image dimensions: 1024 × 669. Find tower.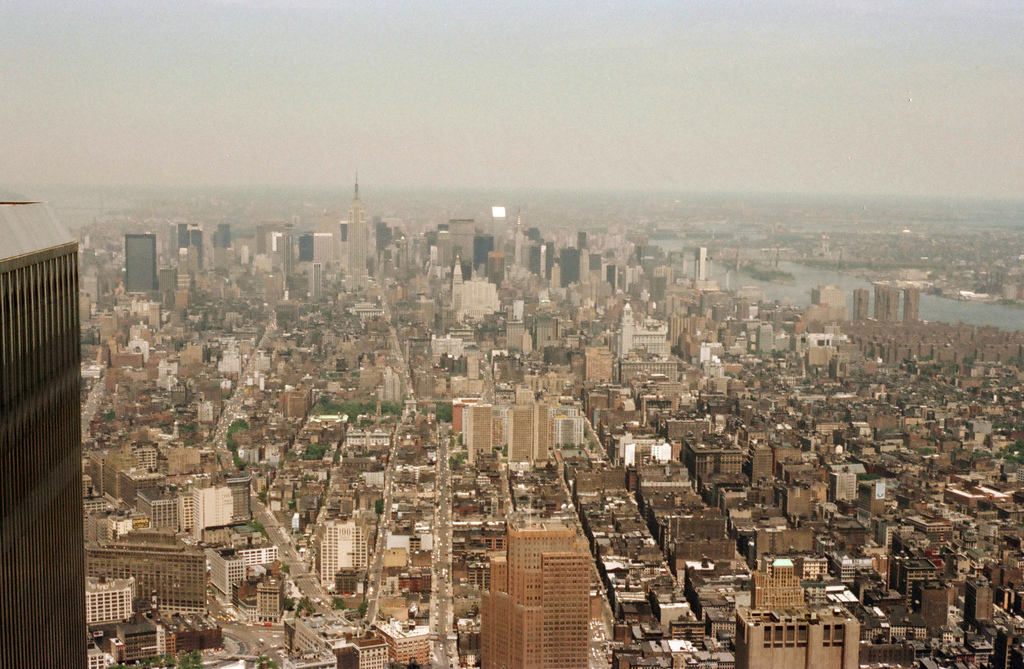
0 195 91 668.
